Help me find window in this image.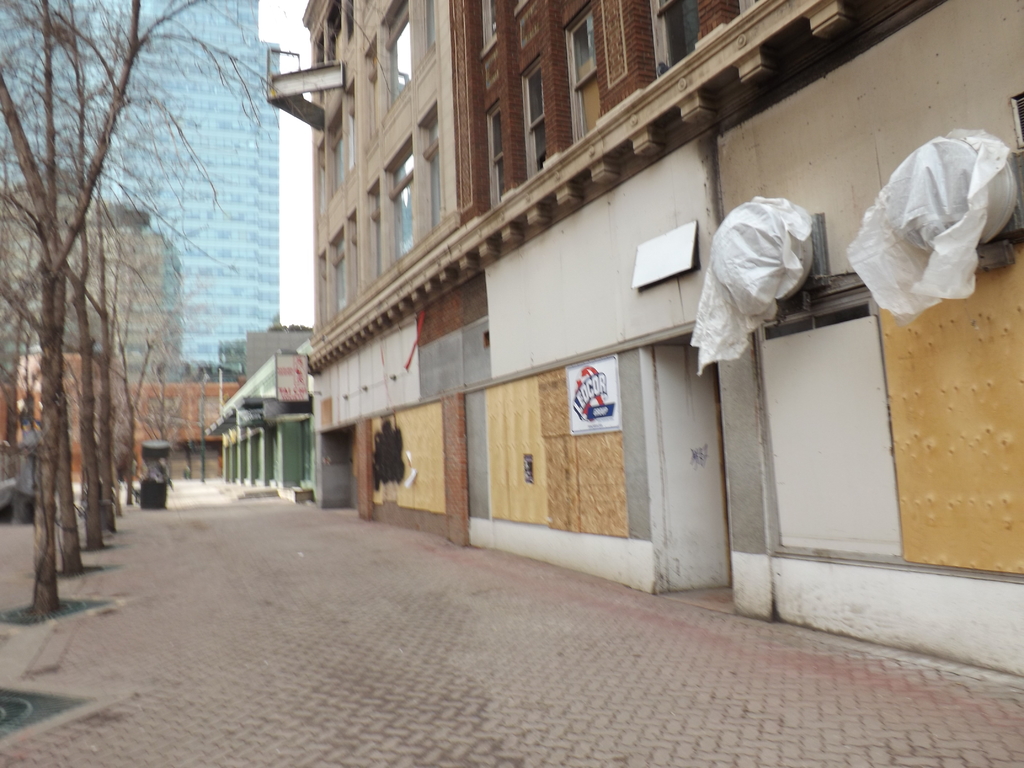
Found it: <box>320,138,327,208</box>.
